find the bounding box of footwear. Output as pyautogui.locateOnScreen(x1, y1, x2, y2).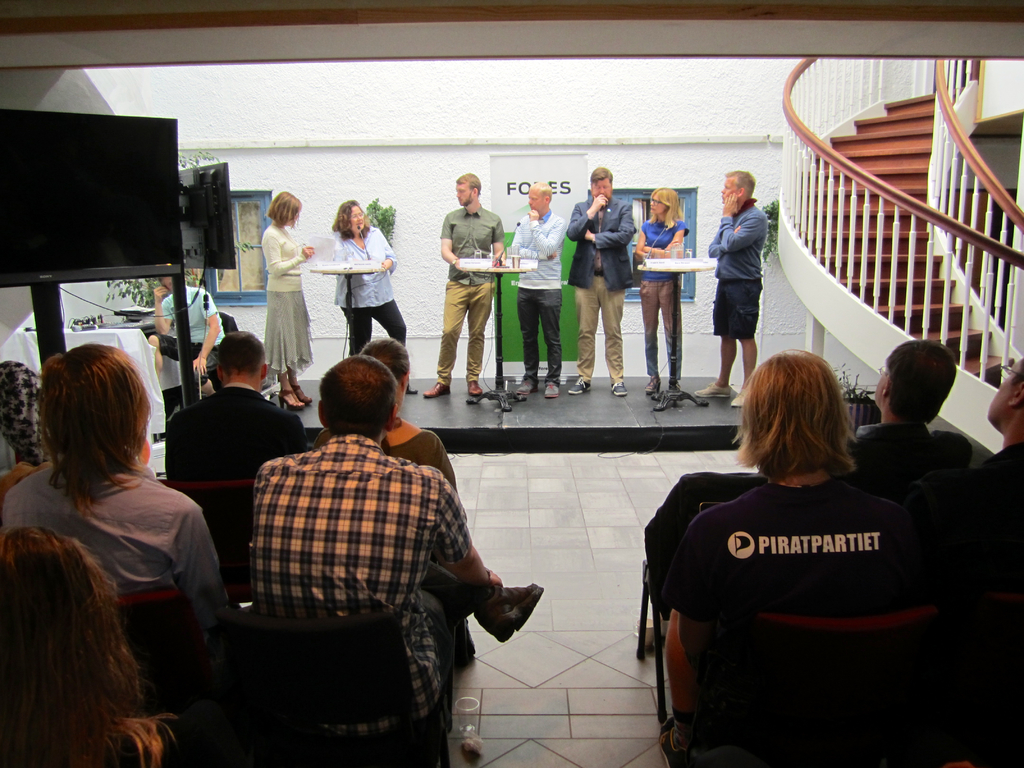
pyautogui.locateOnScreen(669, 379, 683, 394).
